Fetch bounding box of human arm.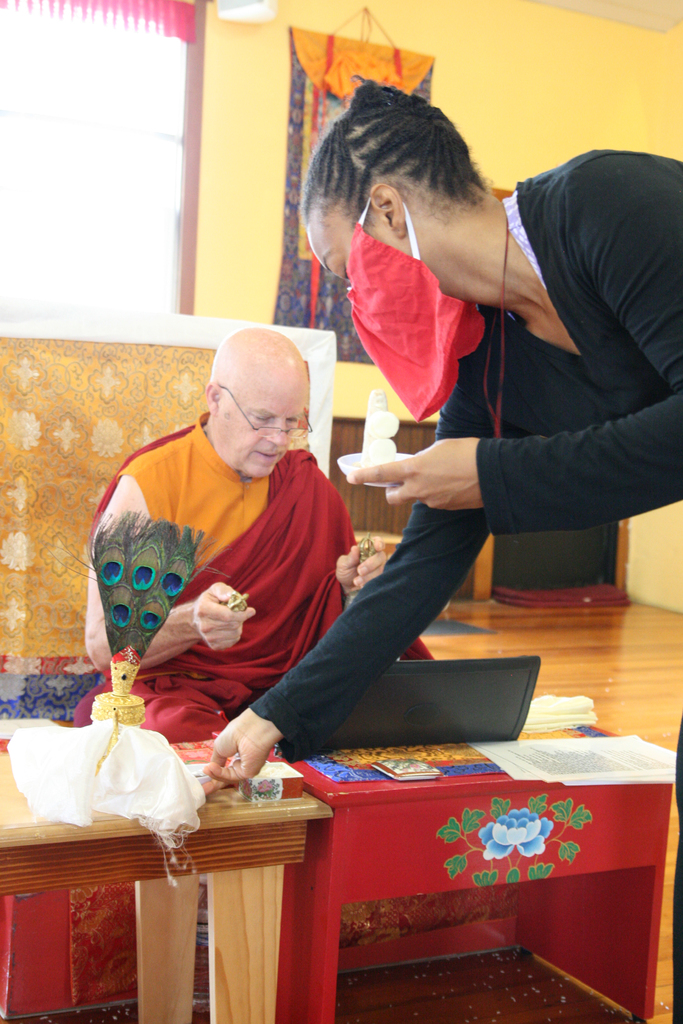
Bbox: pyautogui.locateOnScreen(331, 541, 390, 597).
